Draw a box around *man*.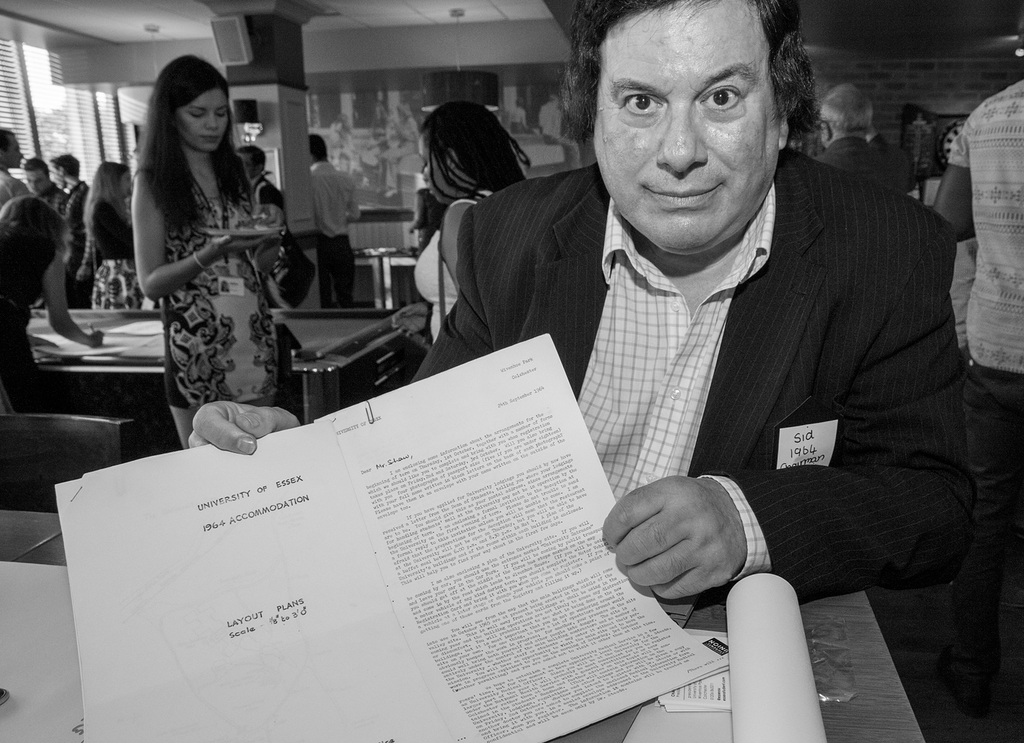
933:5:1023:643.
